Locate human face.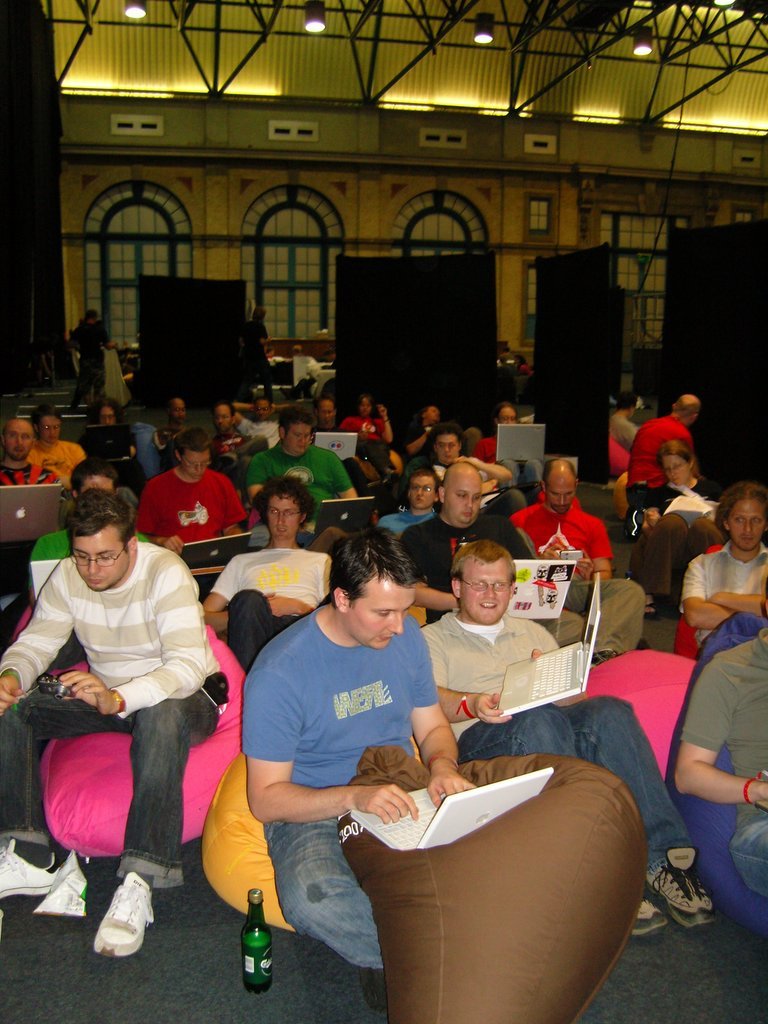
Bounding box: {"left": 74, "top": 526, "right": 127, "bottom": 590}.
